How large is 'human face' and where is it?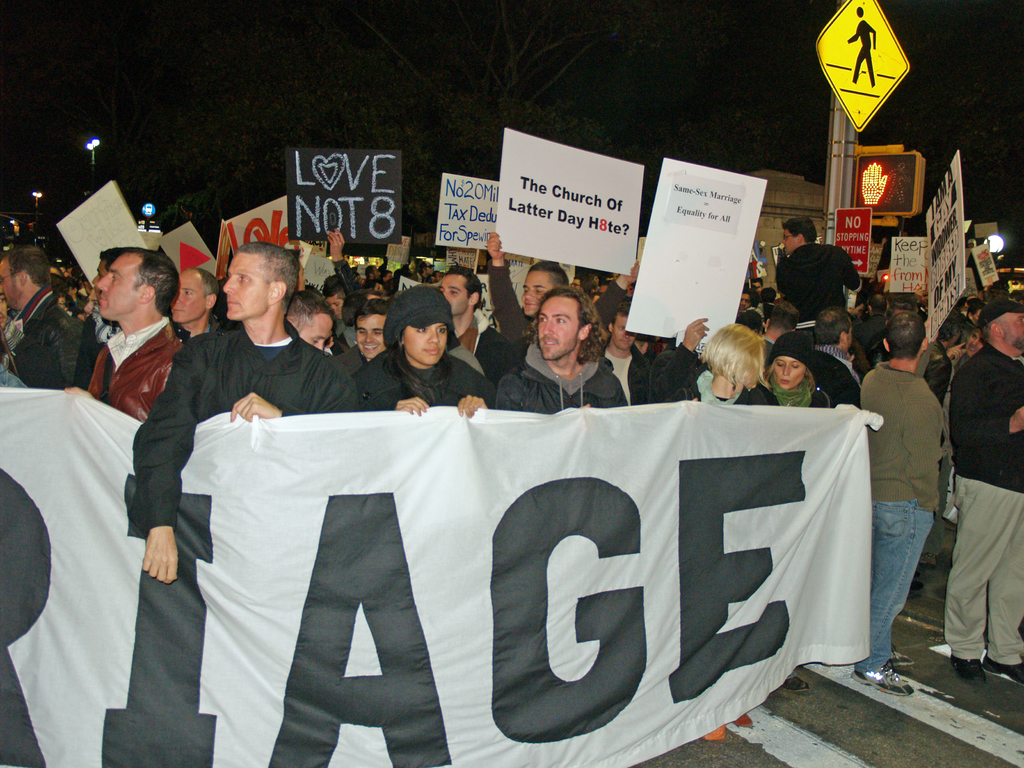
Bounding box: BBox(0, 285, 8, 331).
